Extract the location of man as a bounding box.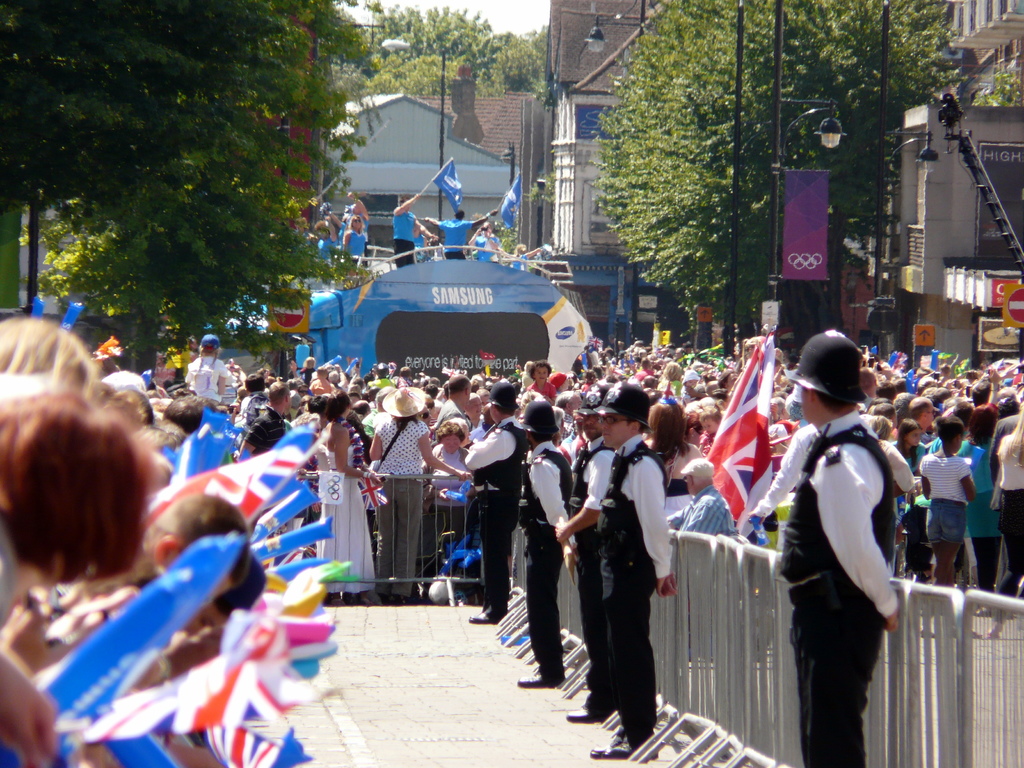
bbox=[546, 383, 627, 732].
